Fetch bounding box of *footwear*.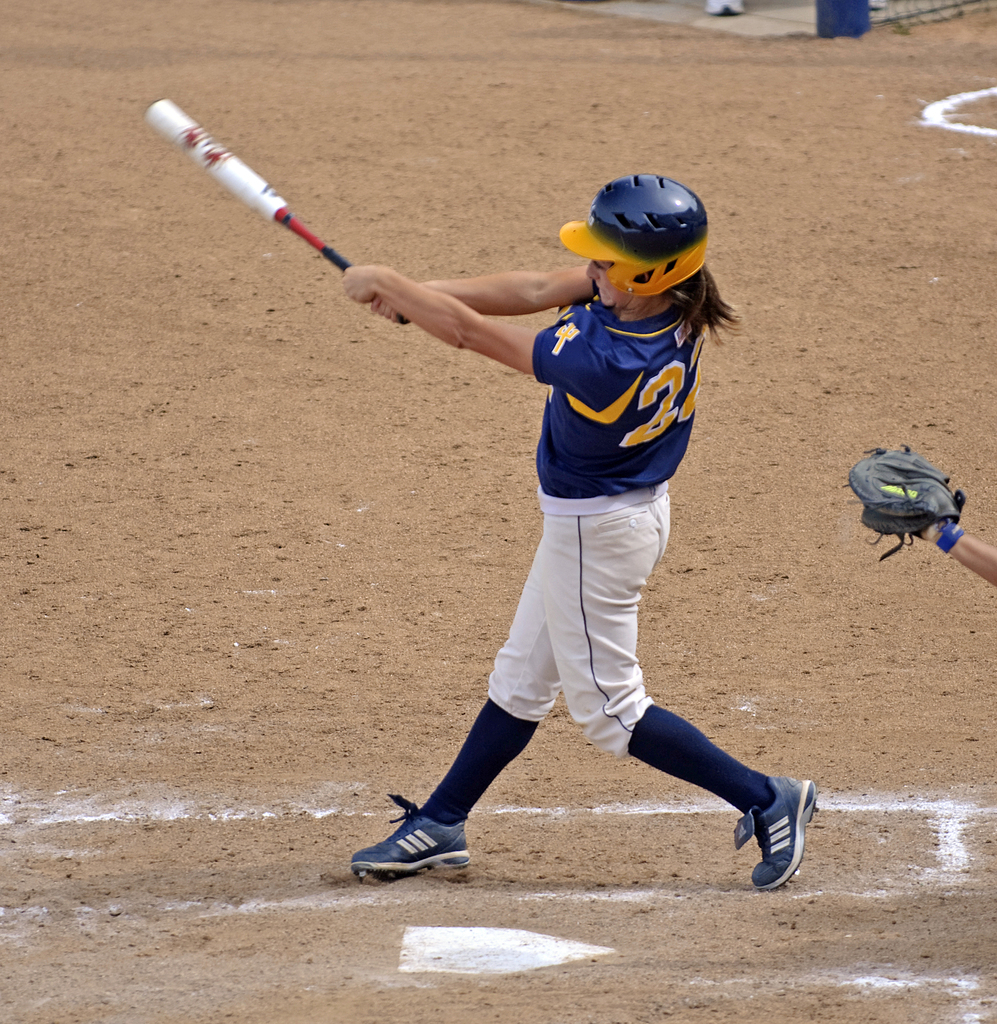
Bbox: bbox(365, 794, 488, 889).
